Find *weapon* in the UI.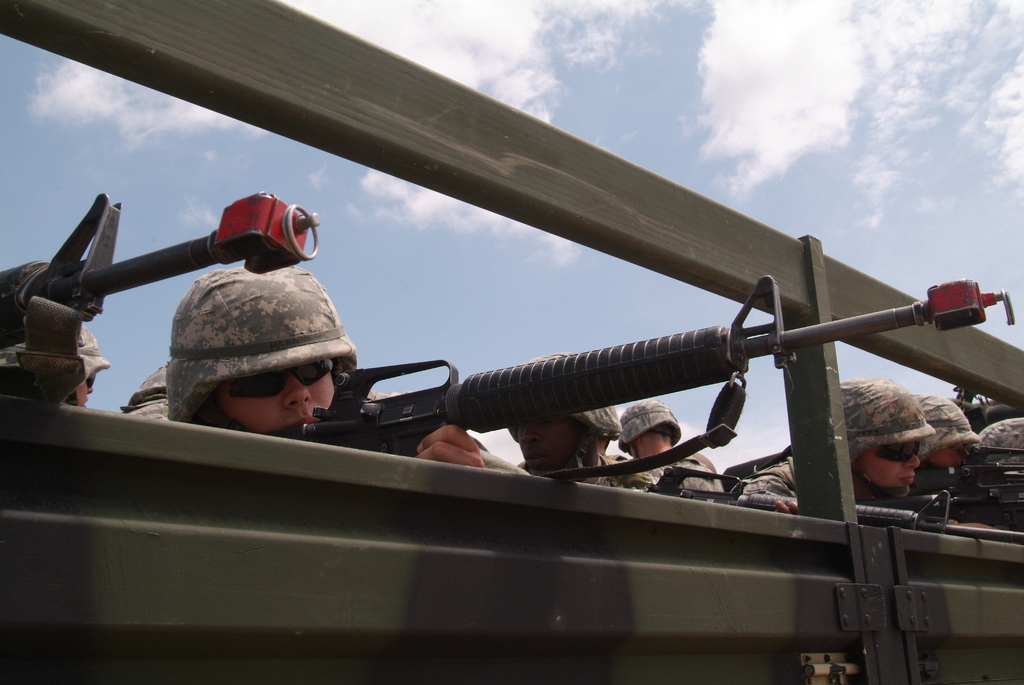
UI element at bbox(648, 461, 751, 501).
